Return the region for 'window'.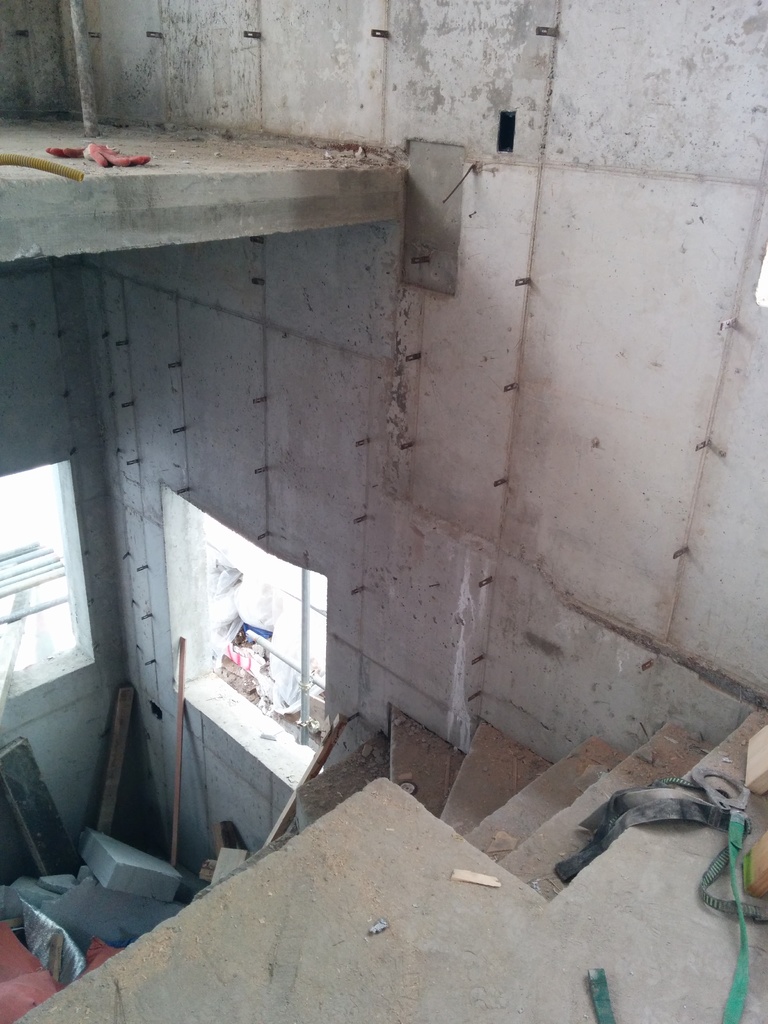
(0,461,79,674).
